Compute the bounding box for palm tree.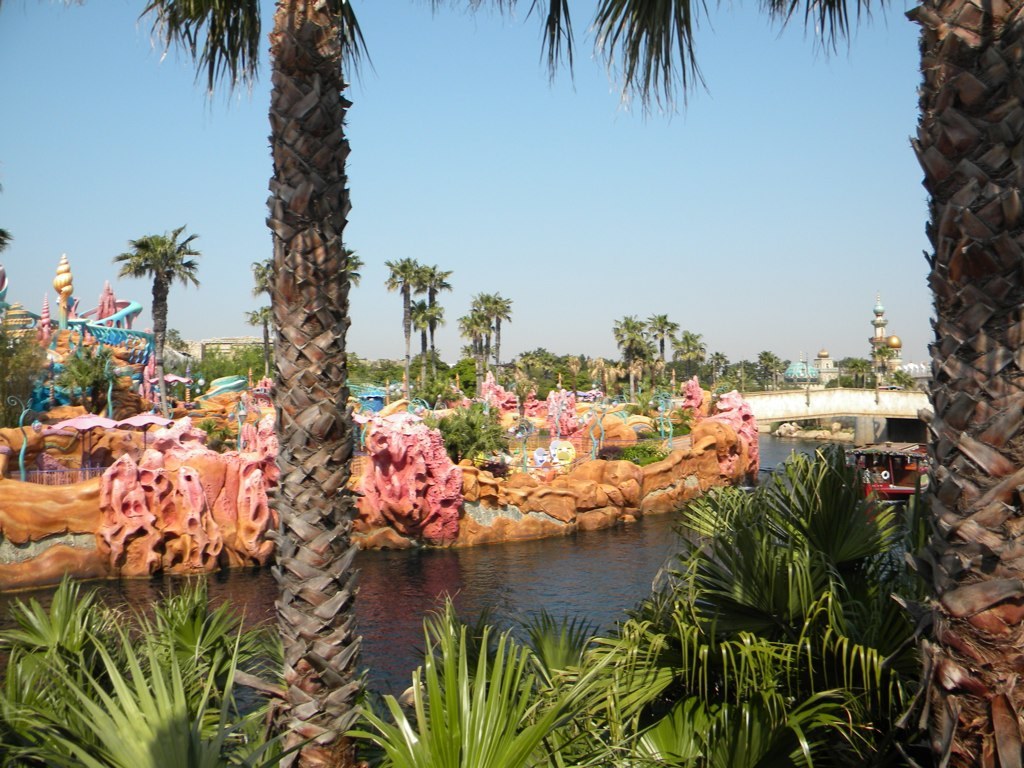
region(99, 211, 198, 378).
